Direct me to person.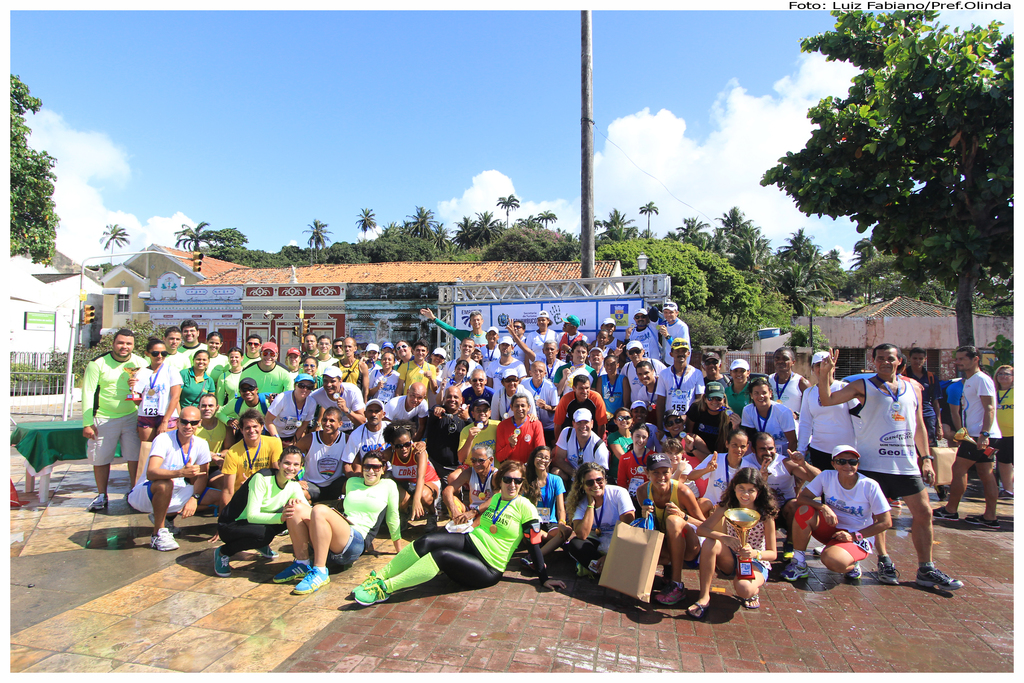
Direction: 351,457,572,609.
